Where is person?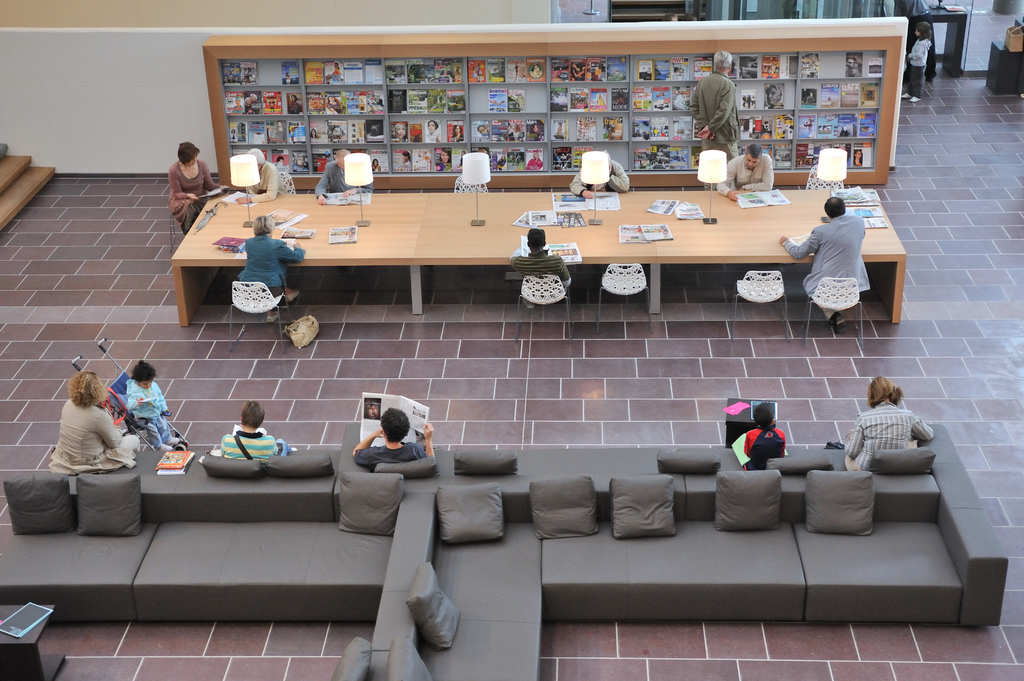
{"x1": 691, "y1": 49, "x2": 739, "y2": 191}.
